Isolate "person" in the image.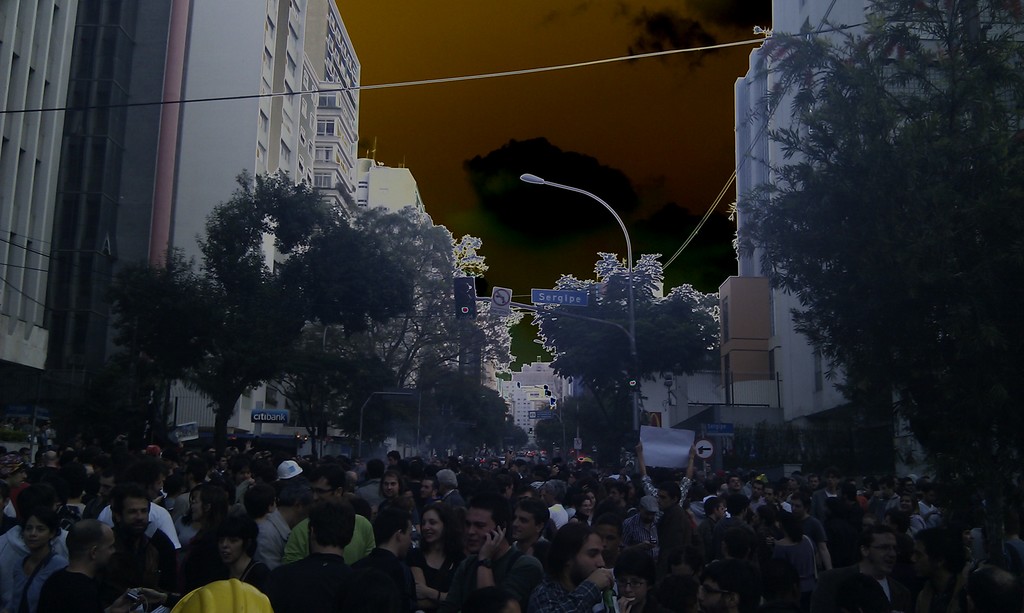
Isolated region: 538, 488, 552, 506.
